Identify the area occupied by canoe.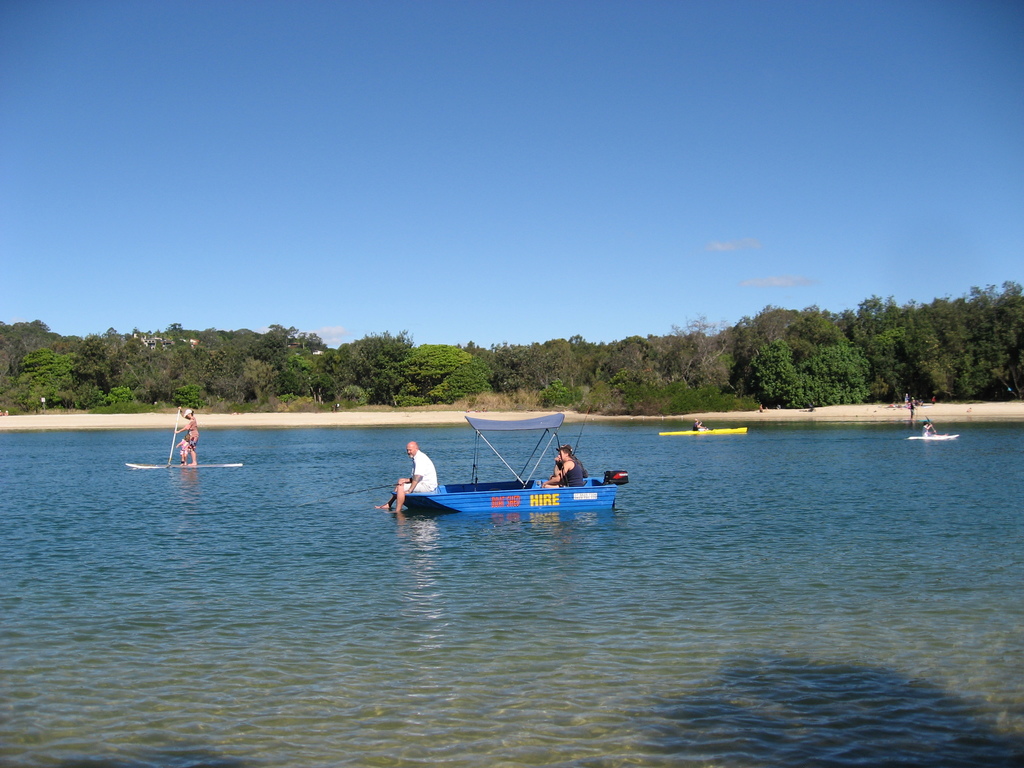
Area: (x1=125, y1=460, x2=243, y2=468).
